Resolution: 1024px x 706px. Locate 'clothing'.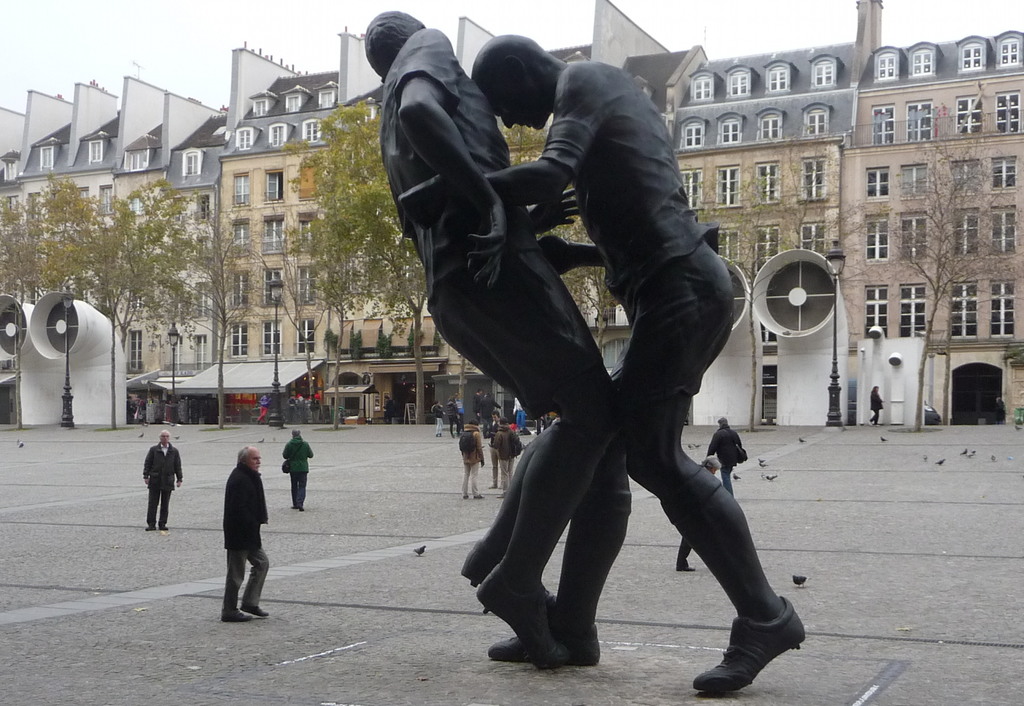
386 396 394 424.
